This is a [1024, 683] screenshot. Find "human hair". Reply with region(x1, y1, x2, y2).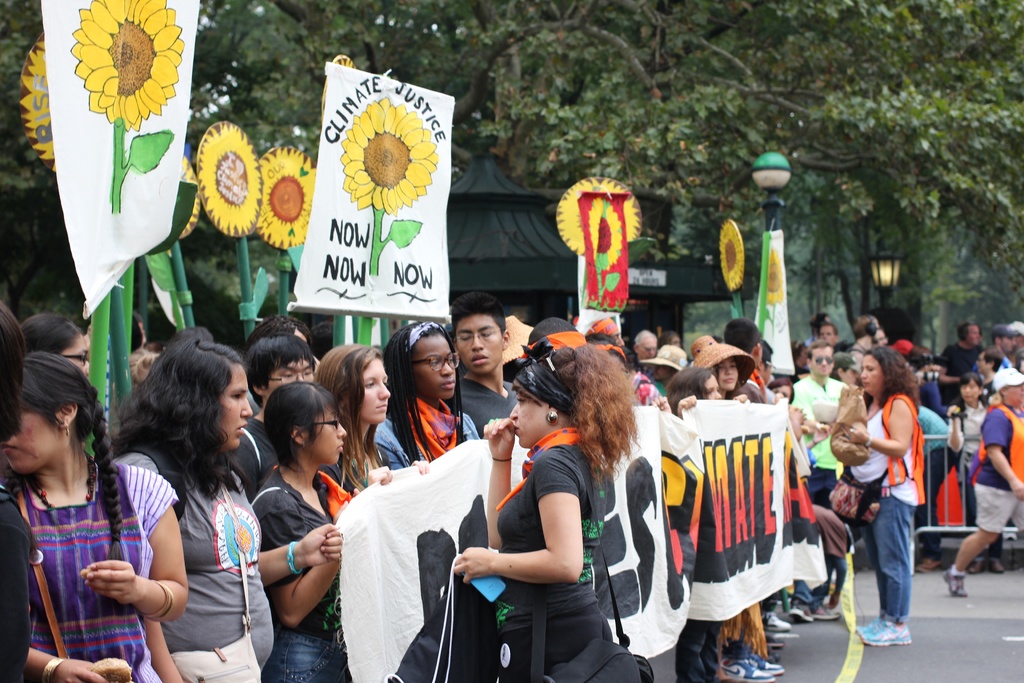
region(450, 291, 505, 340).
